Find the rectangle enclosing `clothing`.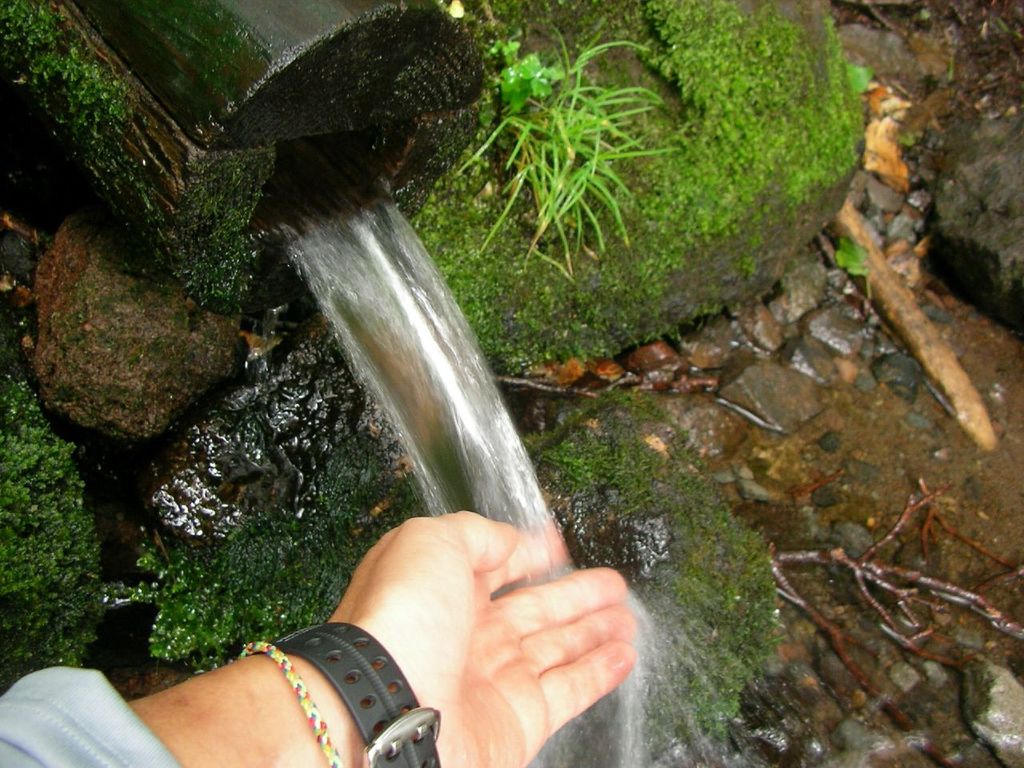
0/664/195/767.
